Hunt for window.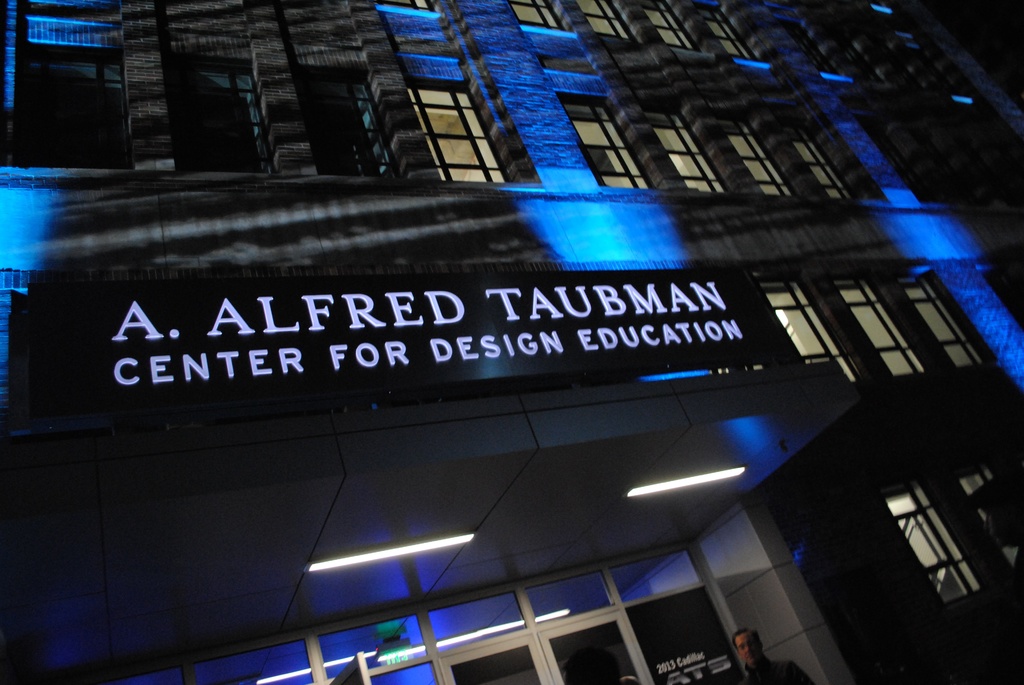
Hunted down at box=[899, 279, 980, 370].
